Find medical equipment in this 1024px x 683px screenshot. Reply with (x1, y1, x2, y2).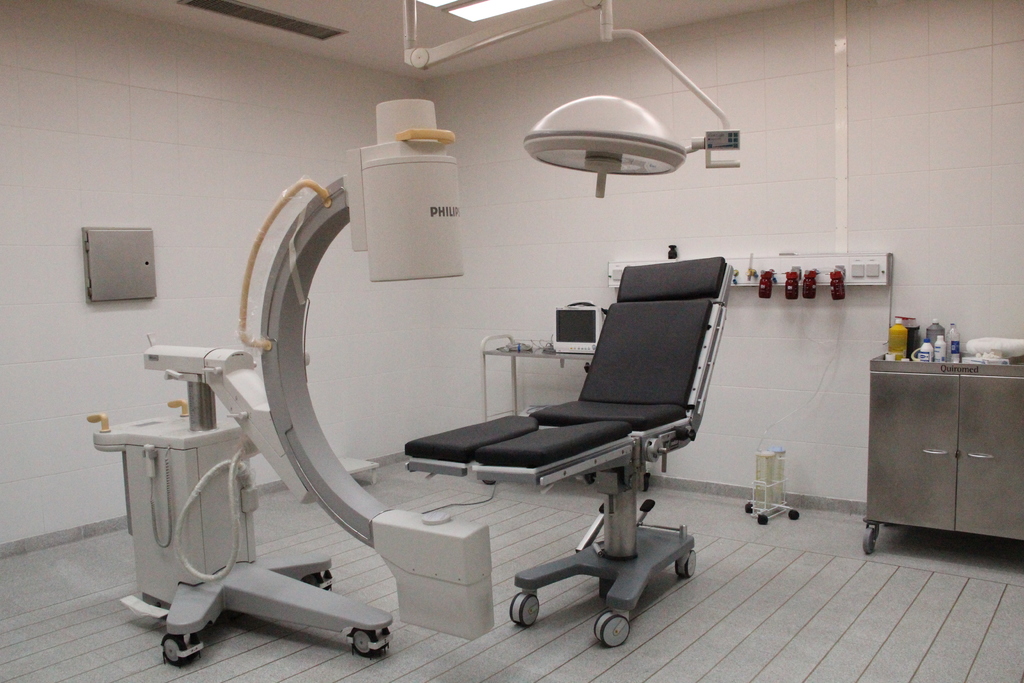
(748, 270, 842, 523).
